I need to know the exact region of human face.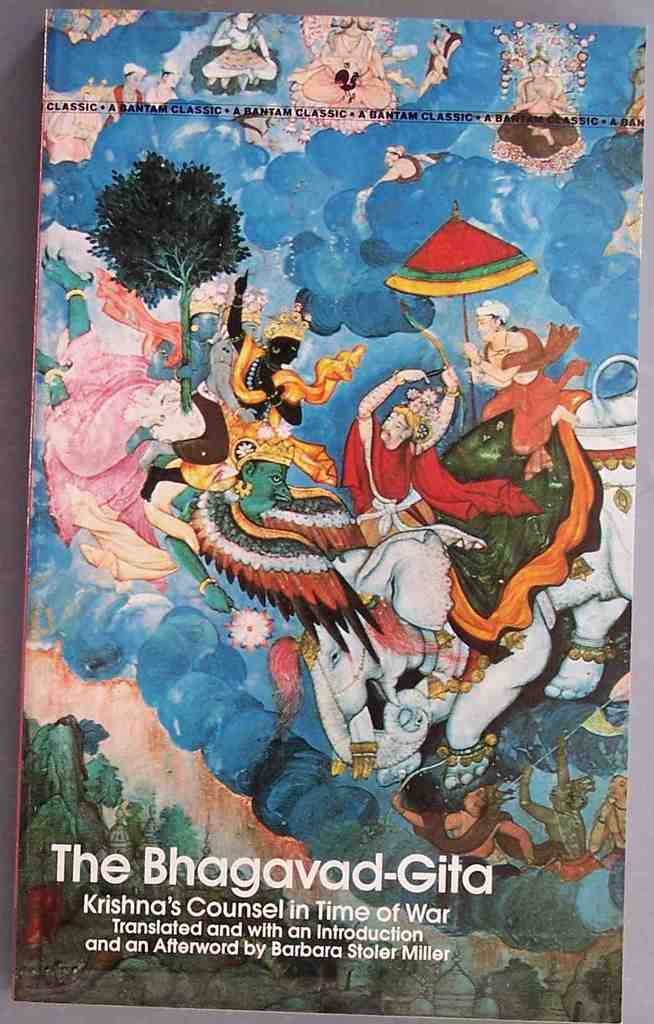
Region: [x1=199, y1=313, x2=218, y2=341].
